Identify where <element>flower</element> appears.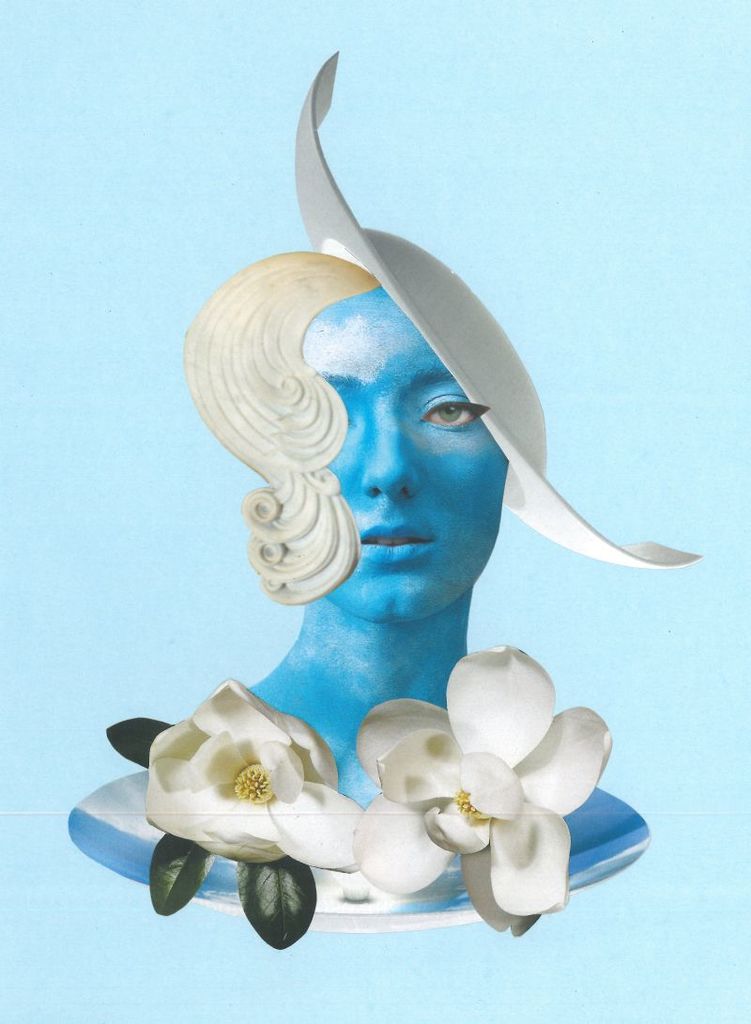
Appears at crop(136, 681, 364, 895).
